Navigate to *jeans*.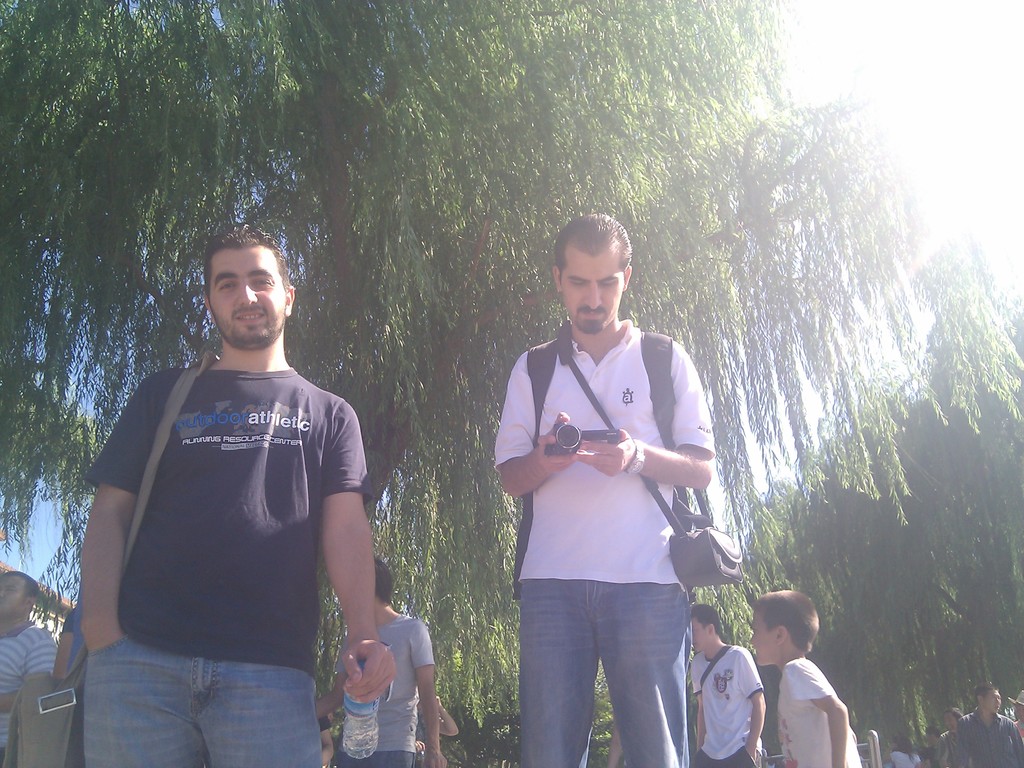
Navigation target: [511,568,701,763].
